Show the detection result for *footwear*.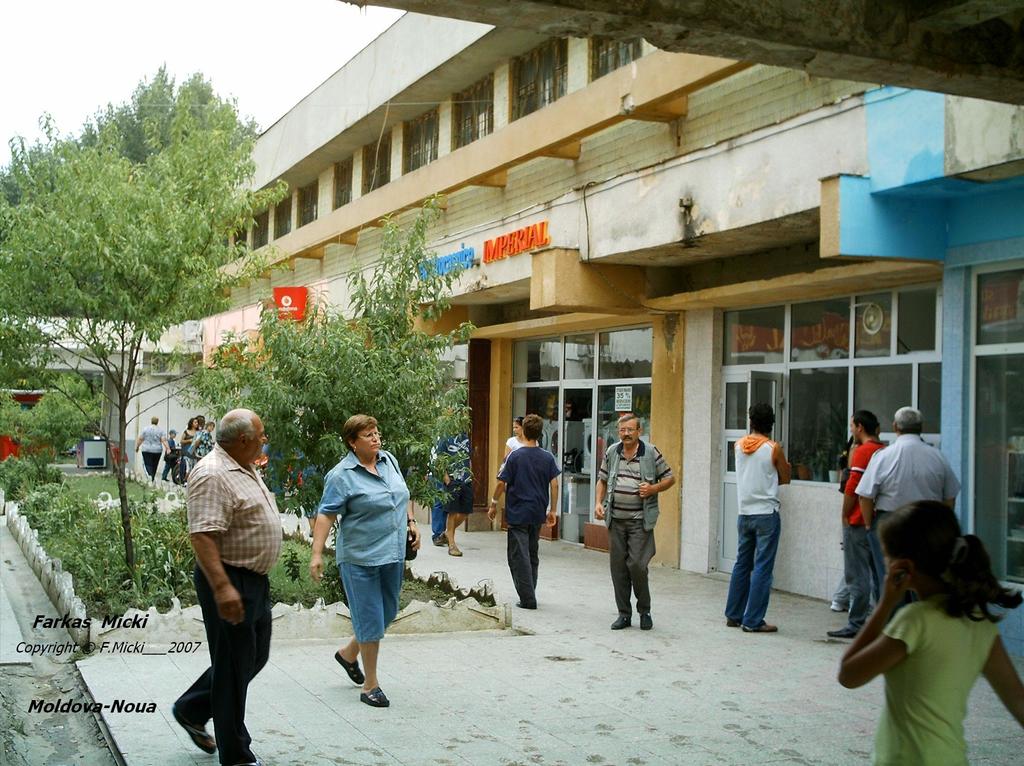
(left=515, top=598, right=538, bottom=609).
